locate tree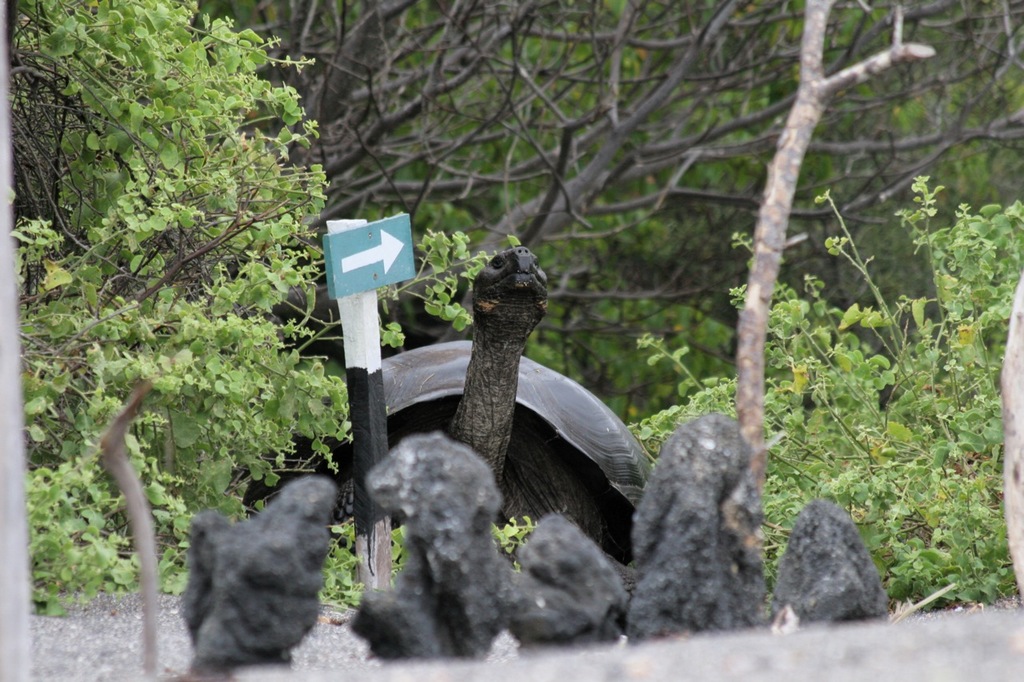
x1=18 y1=2 x2=337 y2=567
